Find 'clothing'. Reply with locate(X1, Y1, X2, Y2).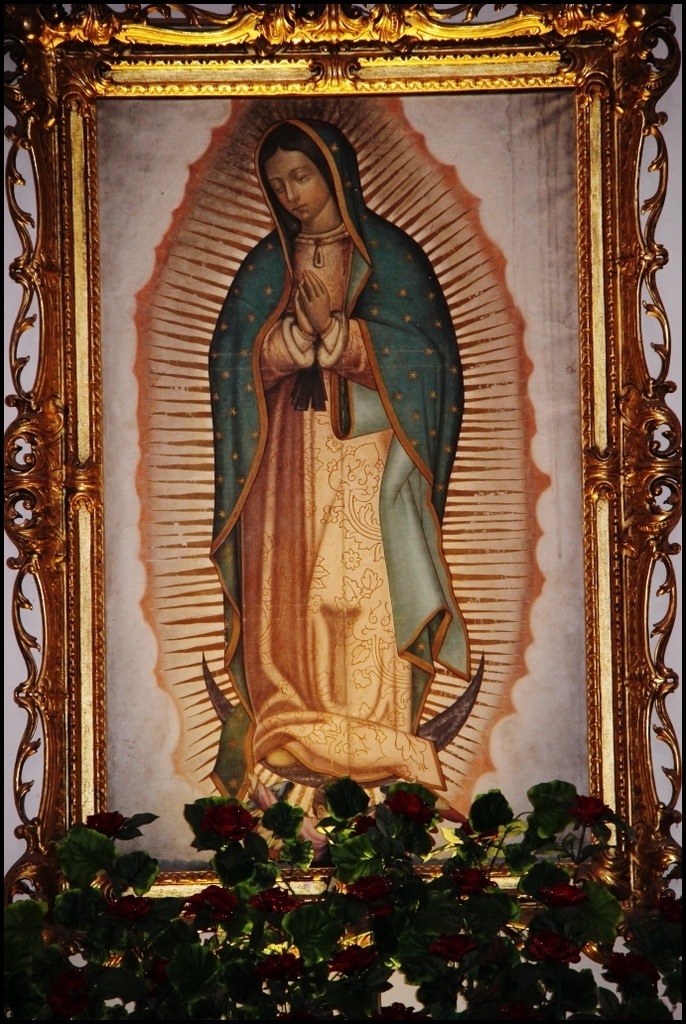
locate(203, 172, 479, 791).
